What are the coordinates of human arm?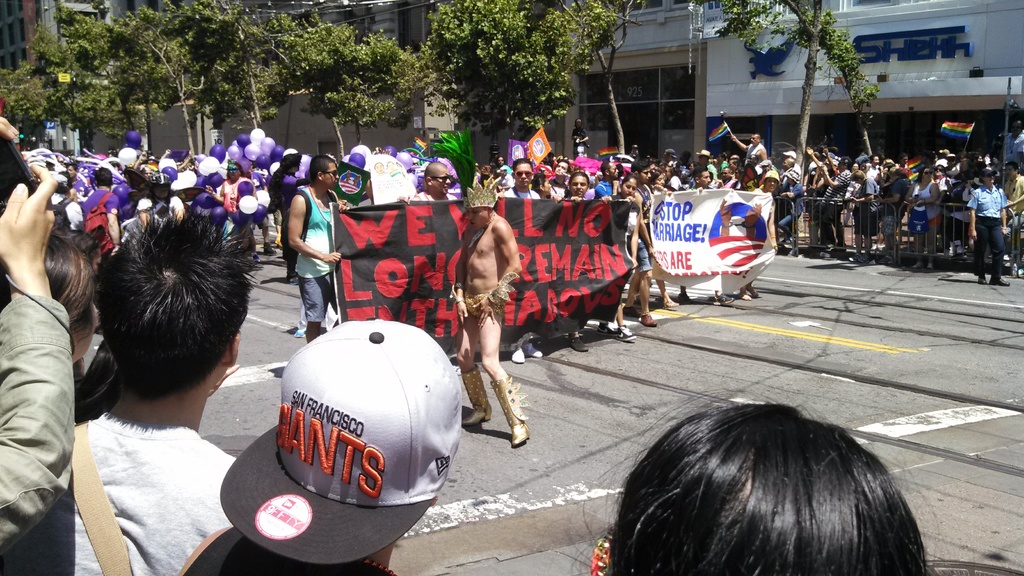
[left=788, top=183, right=807, bottom=198].
